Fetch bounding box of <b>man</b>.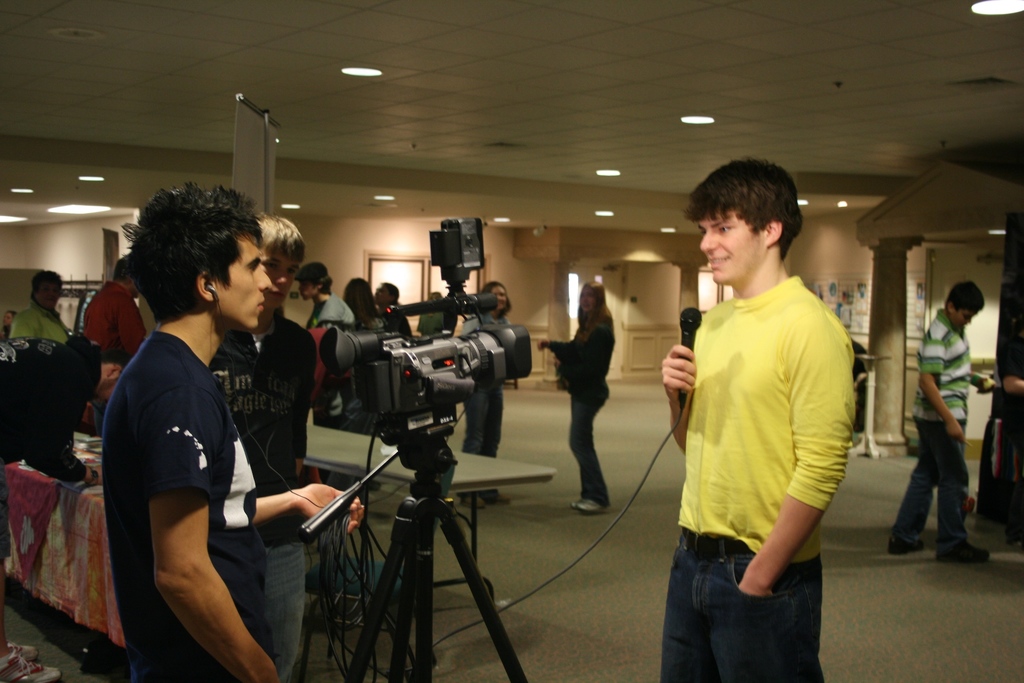
Bbox: box(207, 211, 319, 682).
